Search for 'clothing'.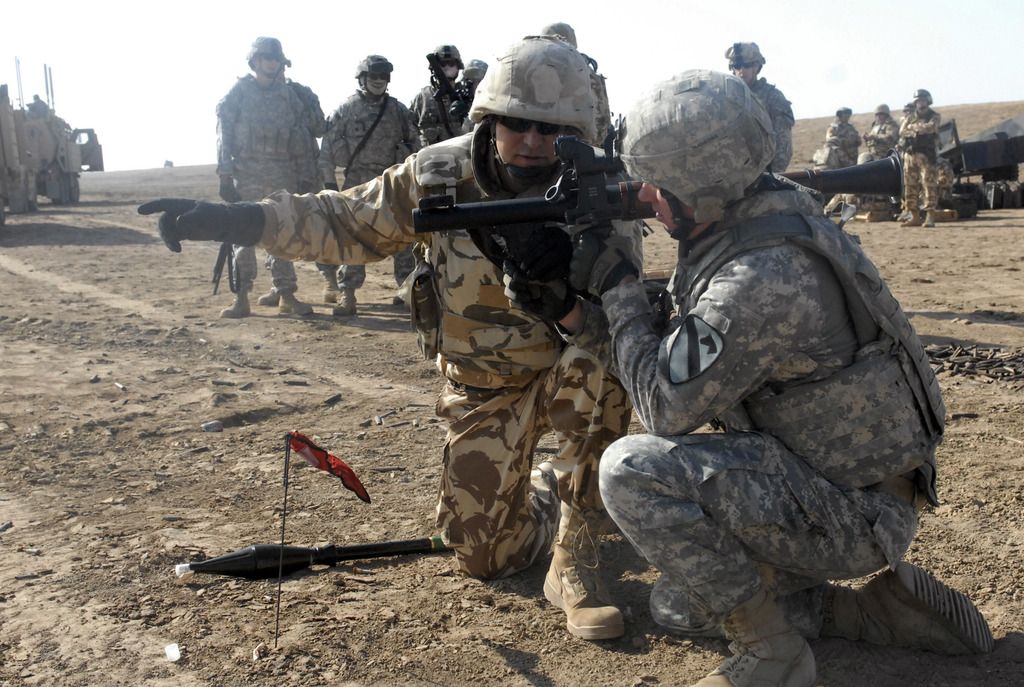
Found at (left=217, top=79, right=330, bottom=291).
